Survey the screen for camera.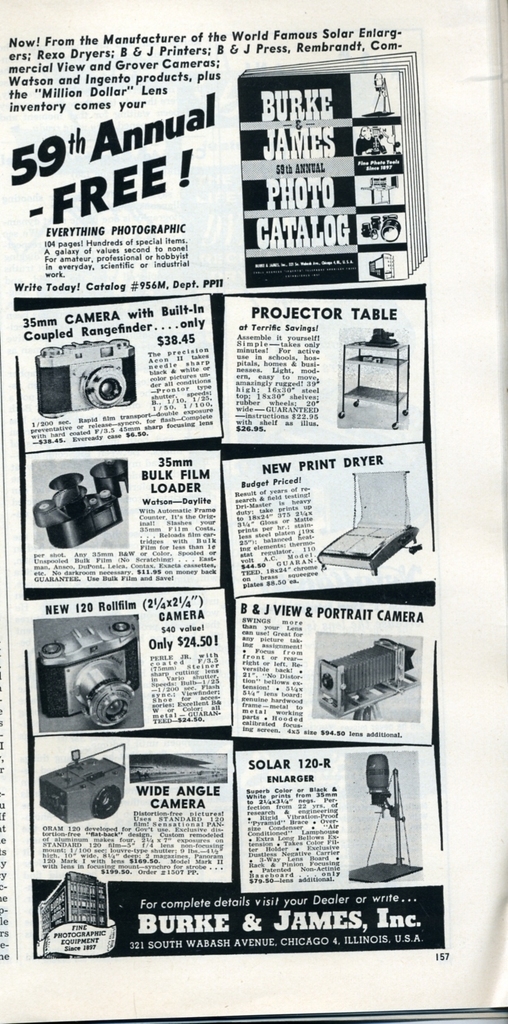
Survey found: BBox(34, 344, 132, 414).
